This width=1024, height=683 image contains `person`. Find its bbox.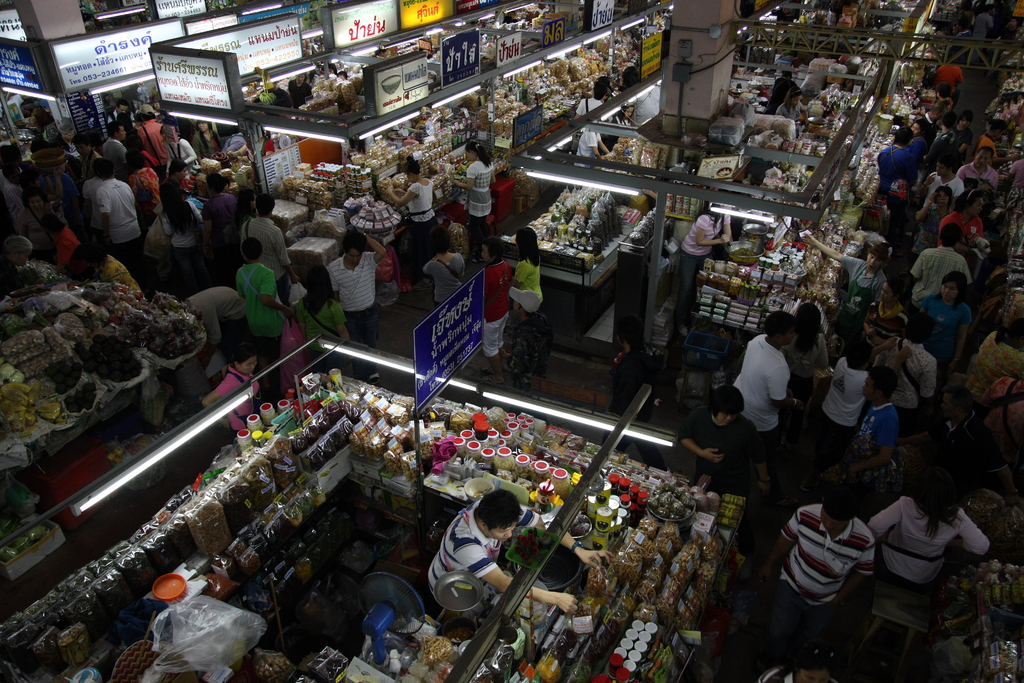
crop(480, 233, 509, 386).
